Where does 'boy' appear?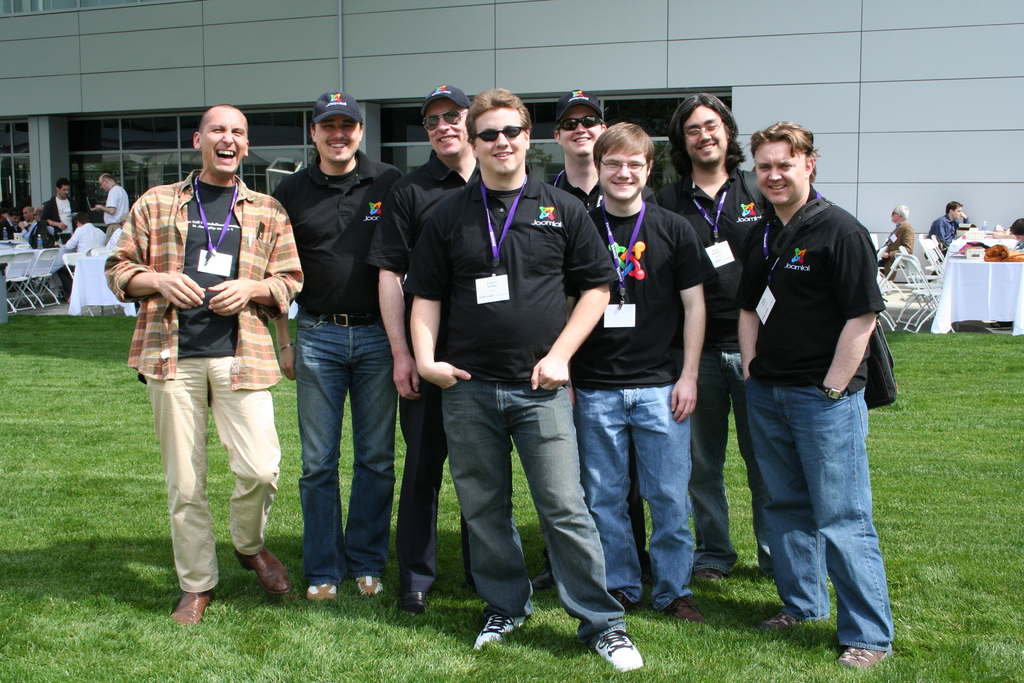
Appears at 648 92 781 582.
